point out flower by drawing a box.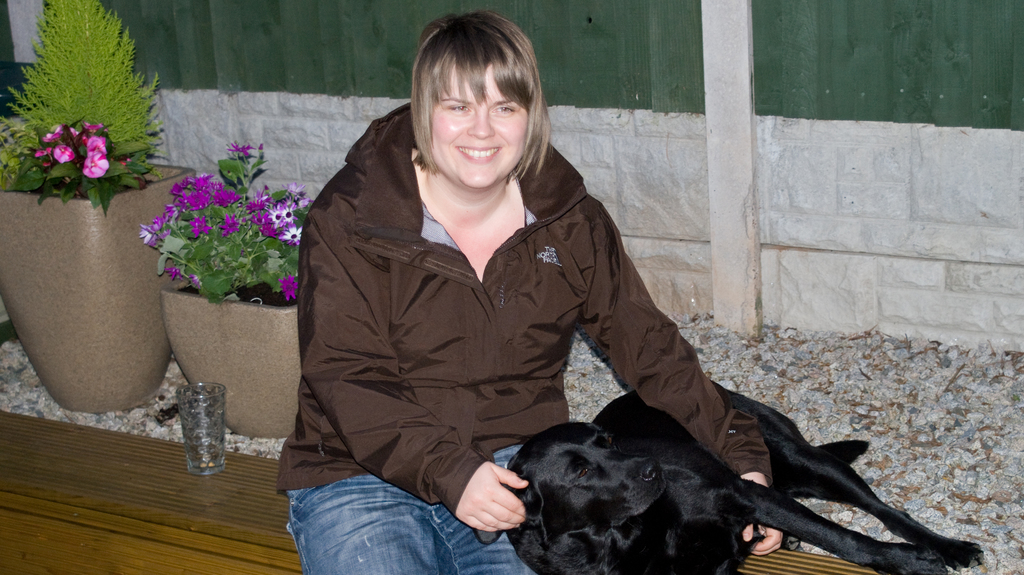
box=[220, 214, 241, 236].
